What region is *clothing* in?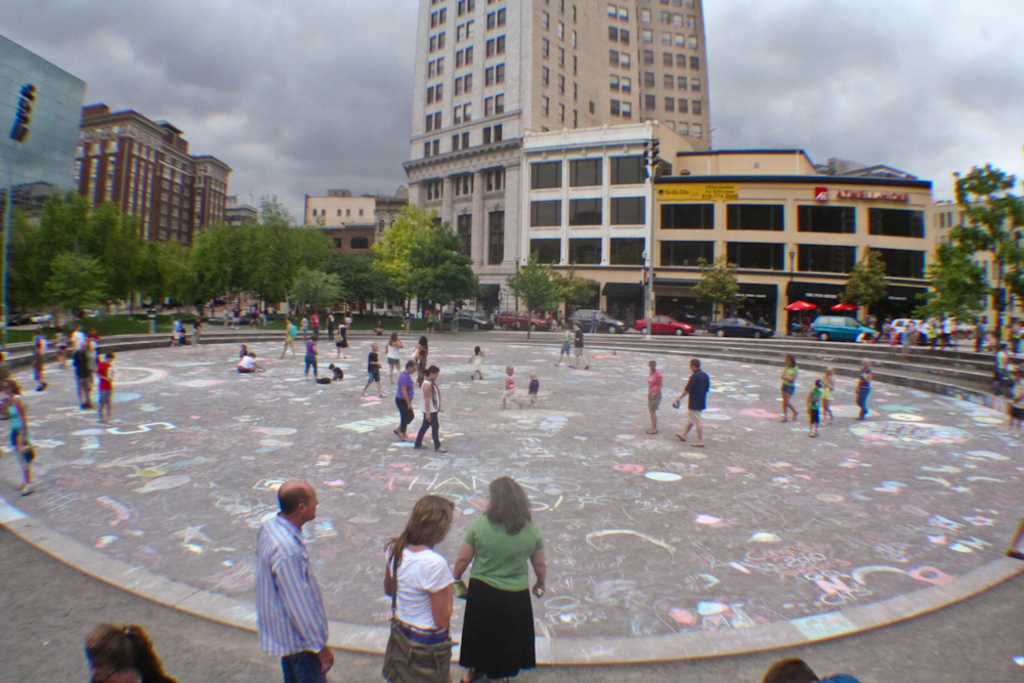
bbox(783, 368, 799, 407).
